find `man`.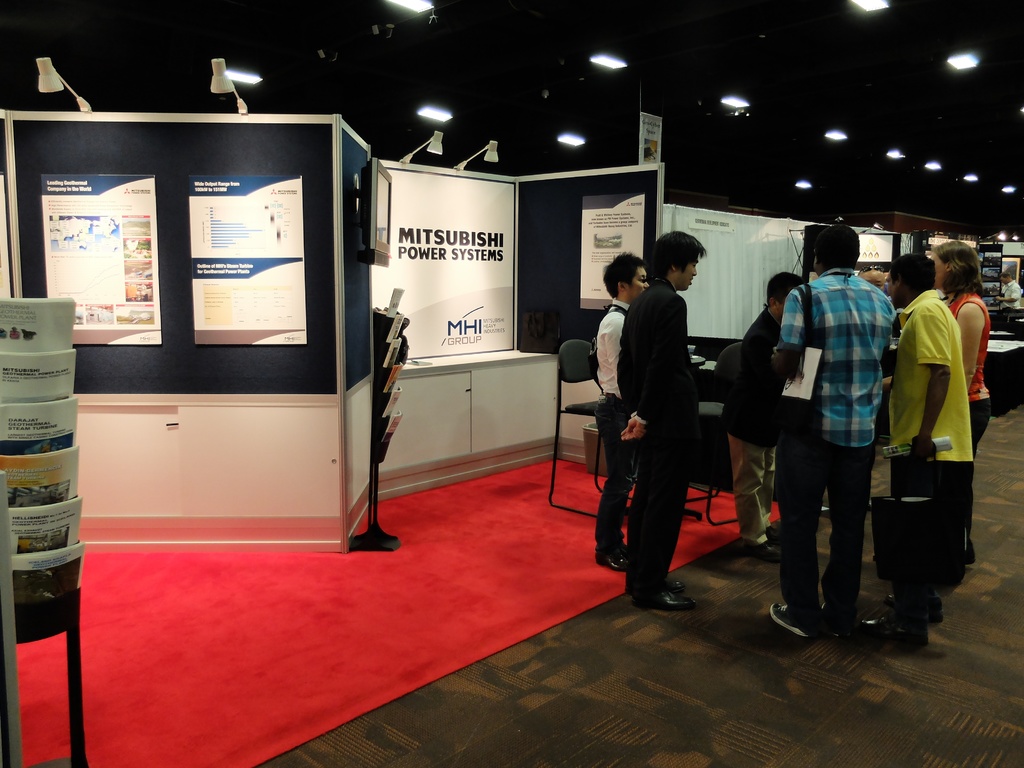
[left=990, top=271, right=1022, bottom=309].
